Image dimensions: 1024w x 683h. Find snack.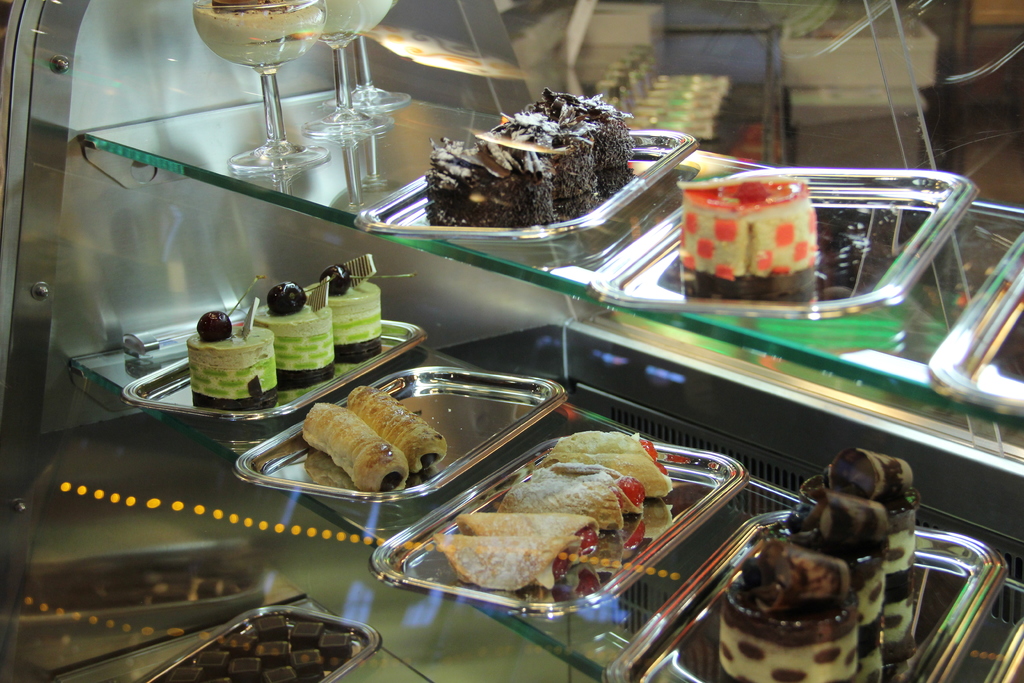
select_region(266, 659, 295, 682).
